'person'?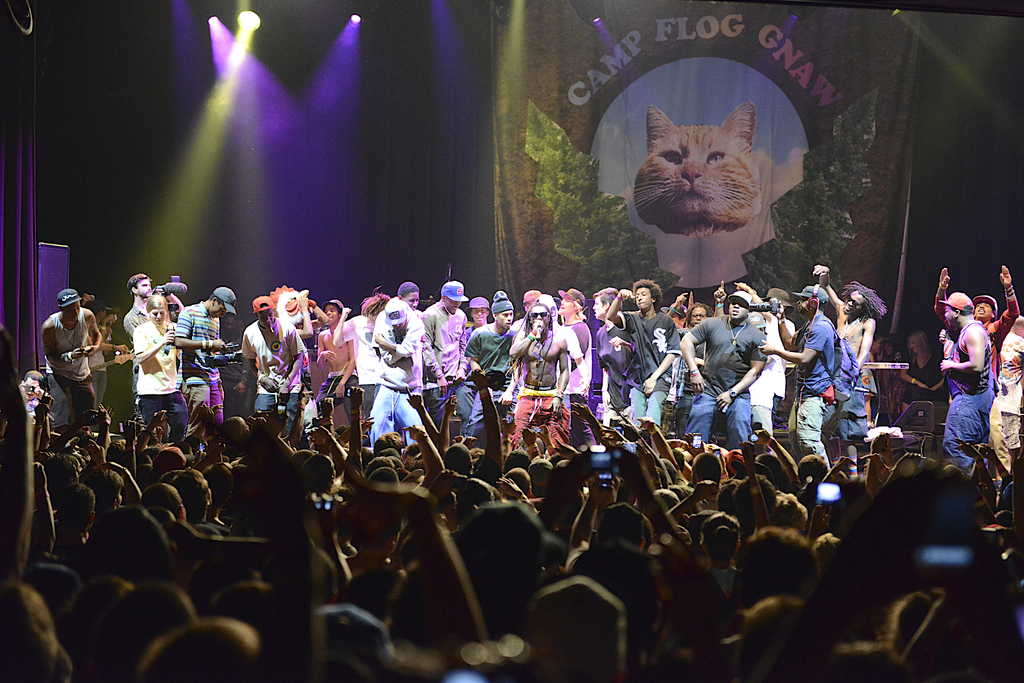
crop(307, 298, 358, 431)
